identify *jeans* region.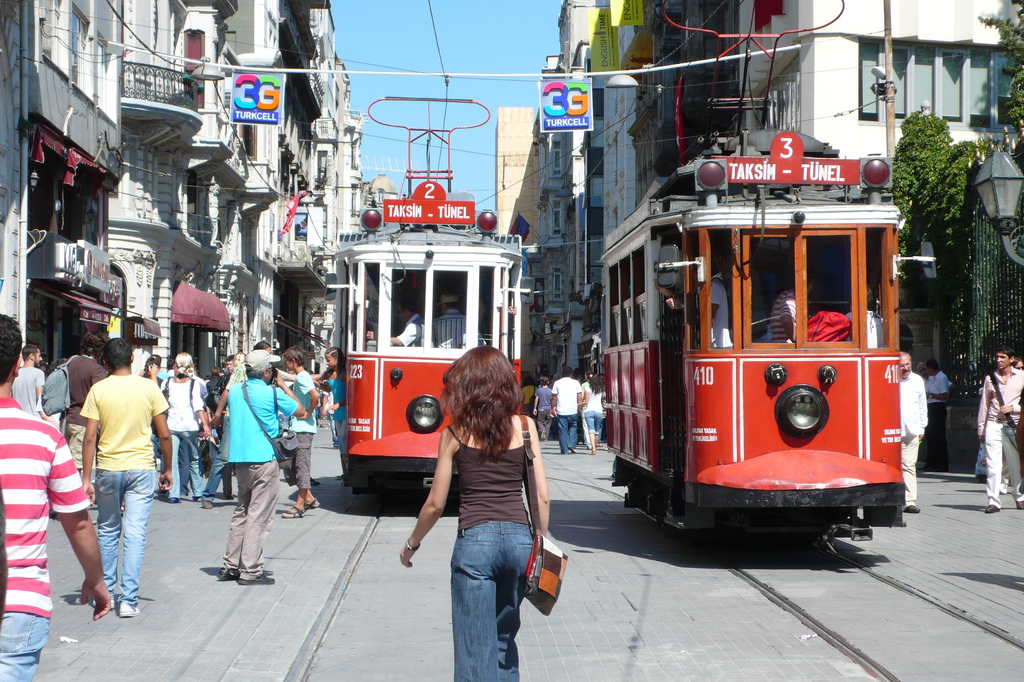
Region: 165:426:218:500.
